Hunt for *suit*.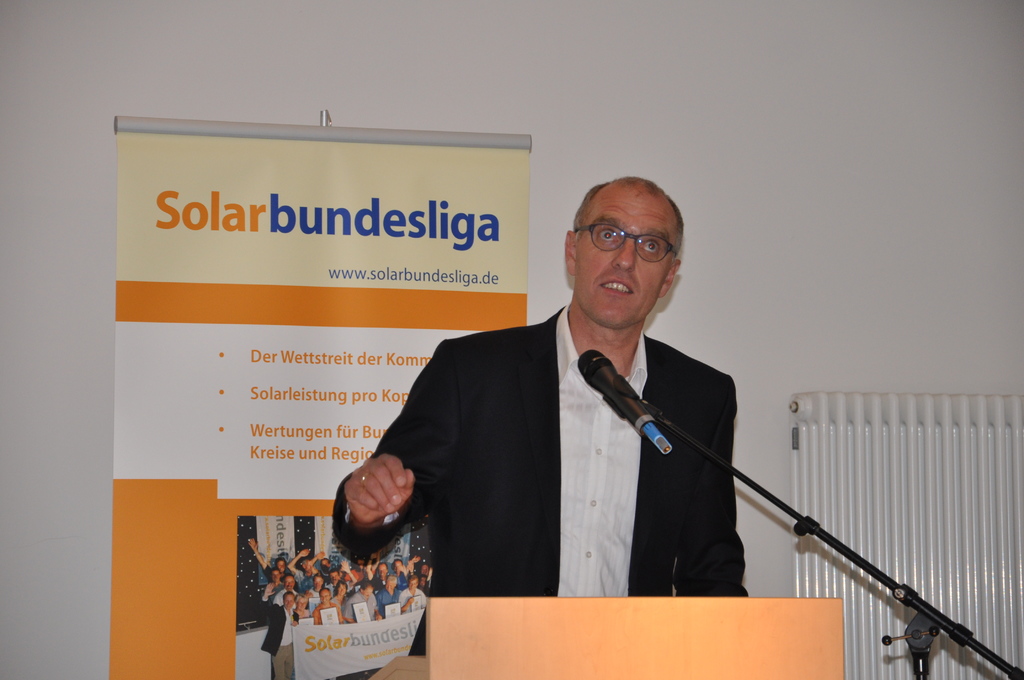
Hunted down at [left=305, top=302, right=746, bottom=599].
